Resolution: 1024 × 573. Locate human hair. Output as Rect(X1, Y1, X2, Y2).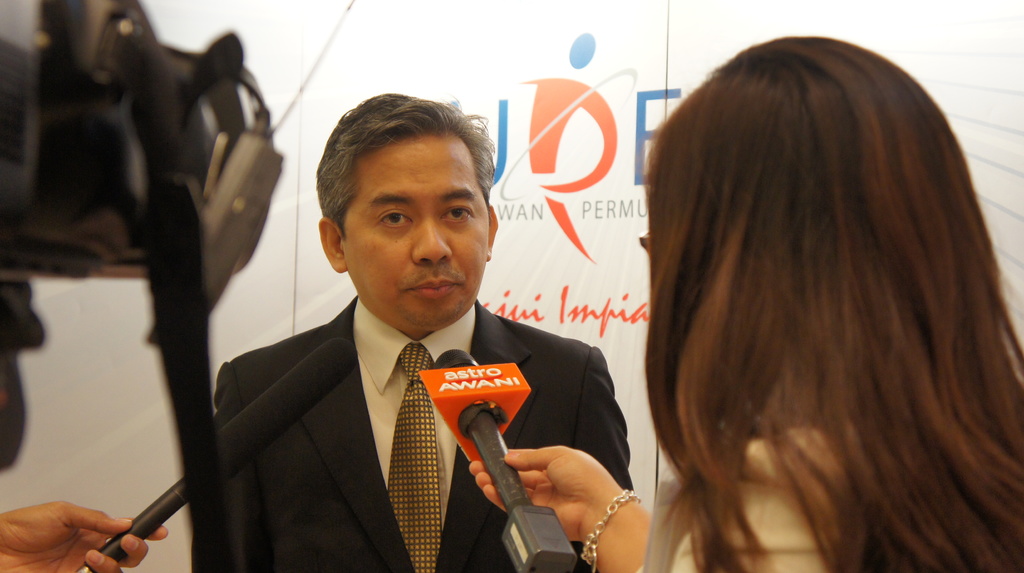
Rect(316, 92, 502, 232).
